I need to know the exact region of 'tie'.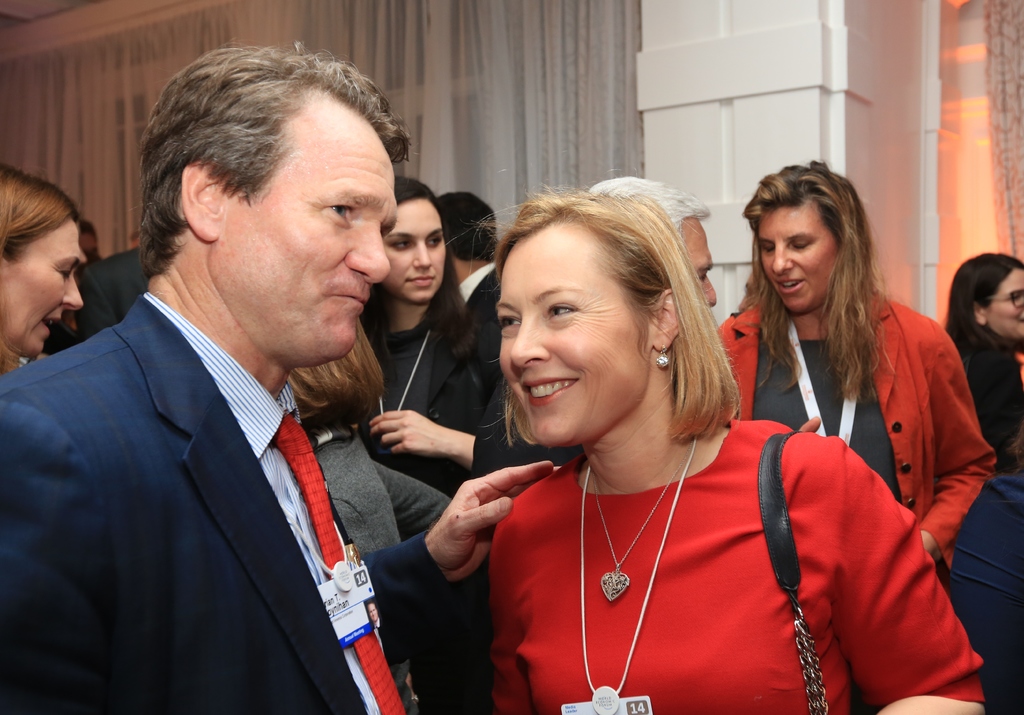
Region: locate(277, 412, 405, 714).
